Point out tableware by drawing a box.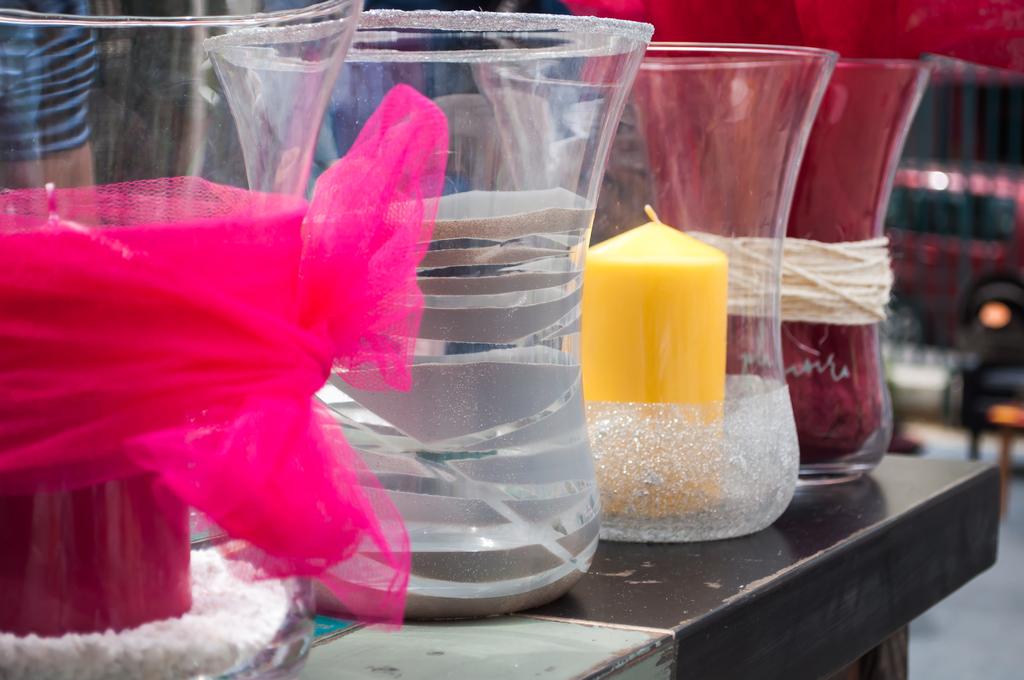
0:0:362:679.
